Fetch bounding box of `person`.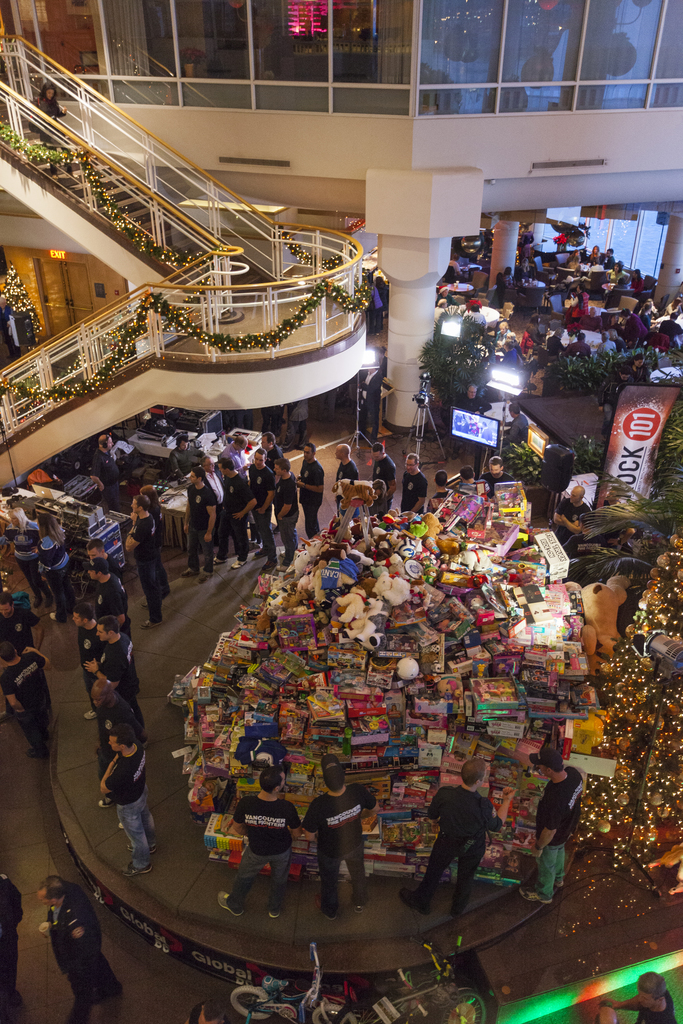
Bbox: x1=0, y1=869, x2=33, y2=1020.
